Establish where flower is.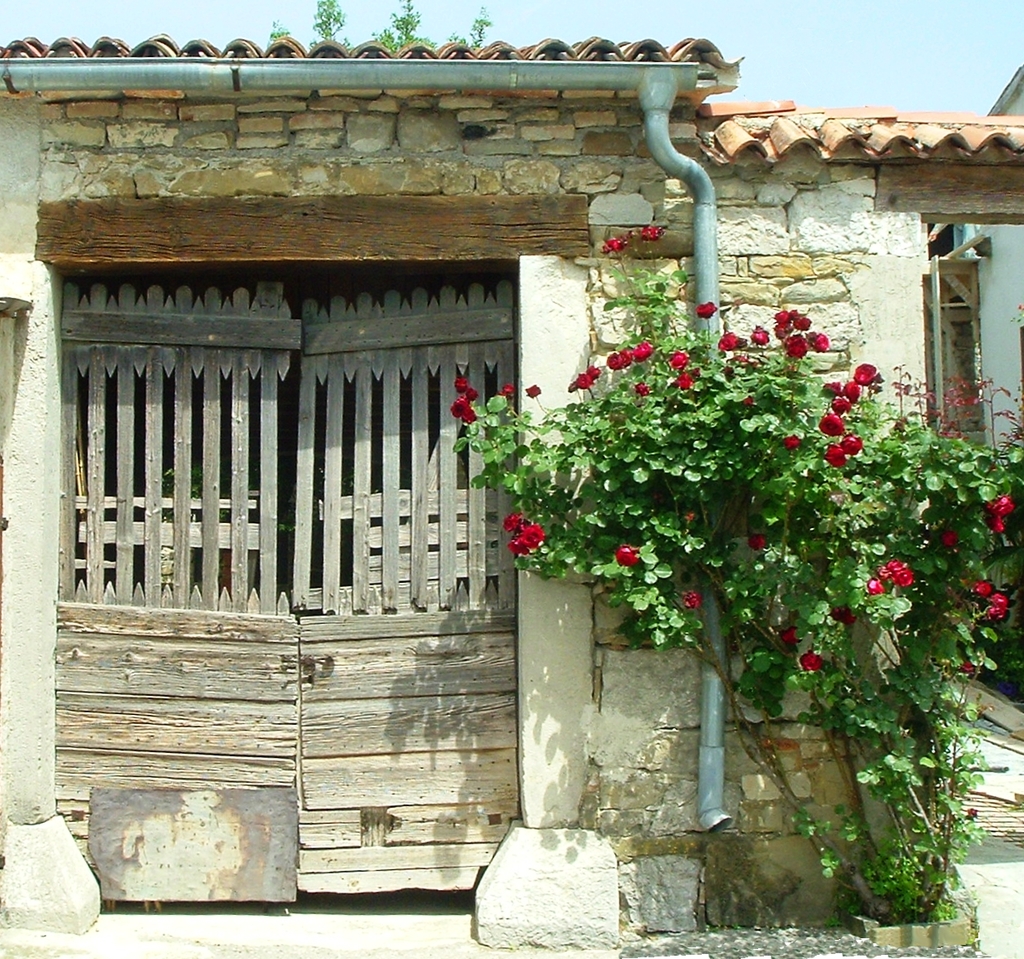
Established at [x1=680, y1=591, x2=700, y2=611].
